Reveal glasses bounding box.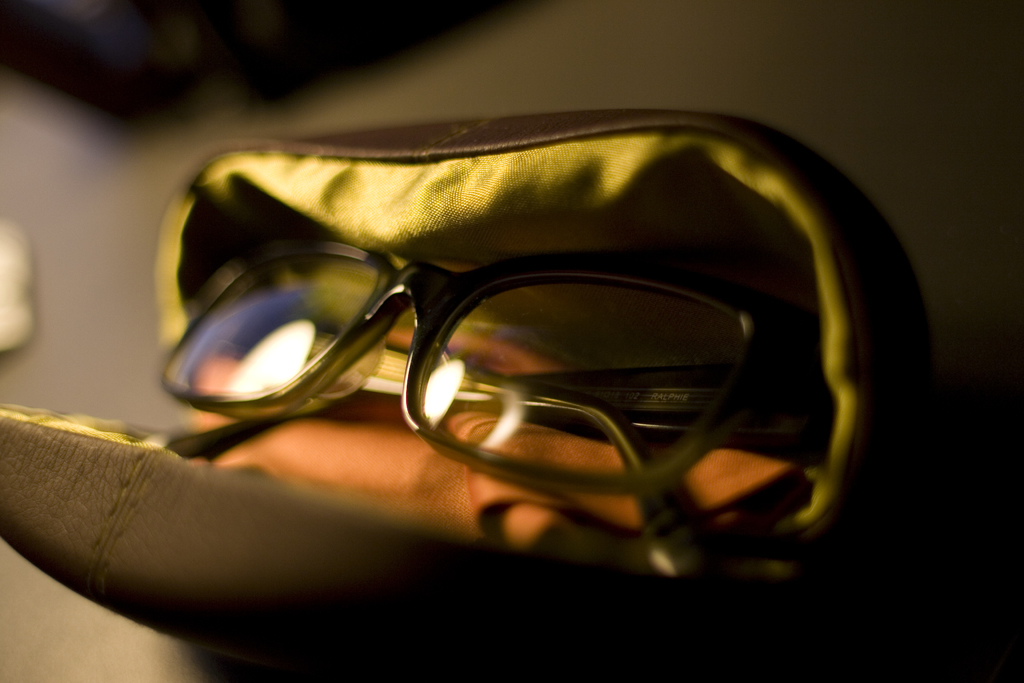
Revealed: x1=159, y1=229, x2=806, y2=574.
